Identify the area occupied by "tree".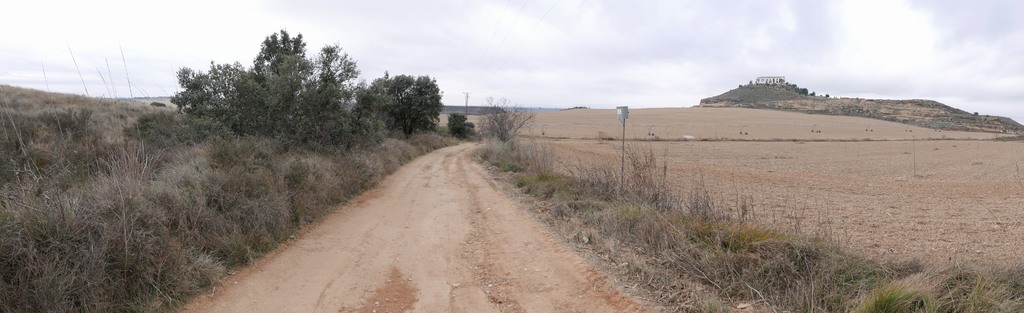
Area: crop(172, 38, 368, 170).
